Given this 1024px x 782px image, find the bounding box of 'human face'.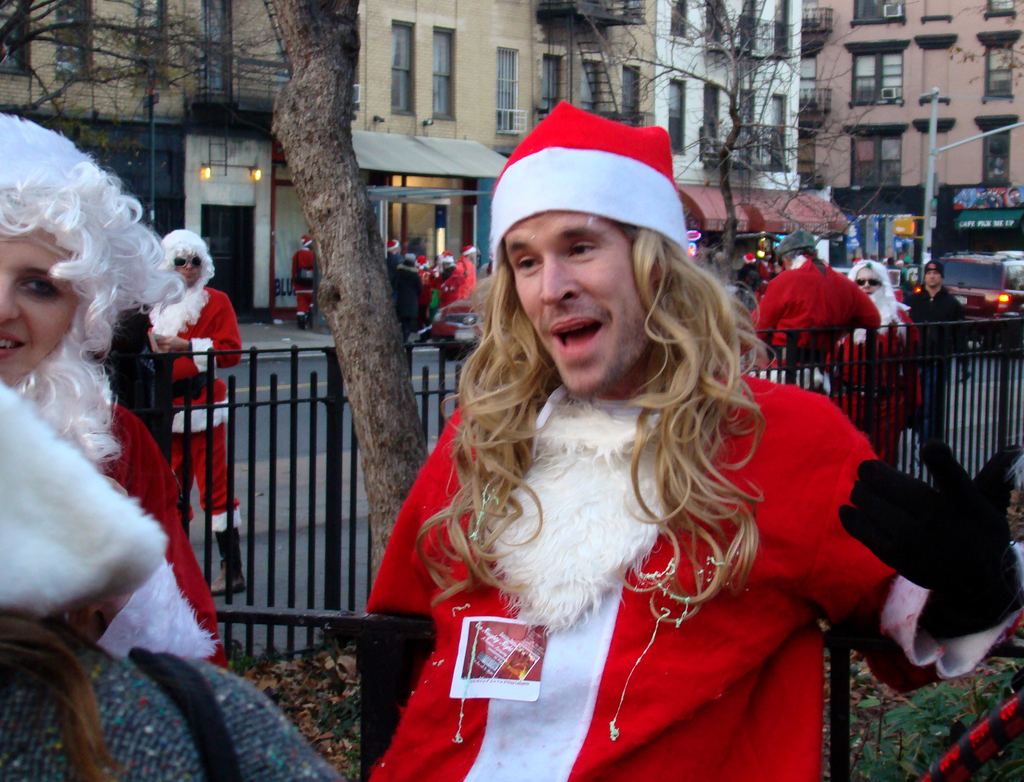
[left=0, top=213, right=86, bottom=391].
